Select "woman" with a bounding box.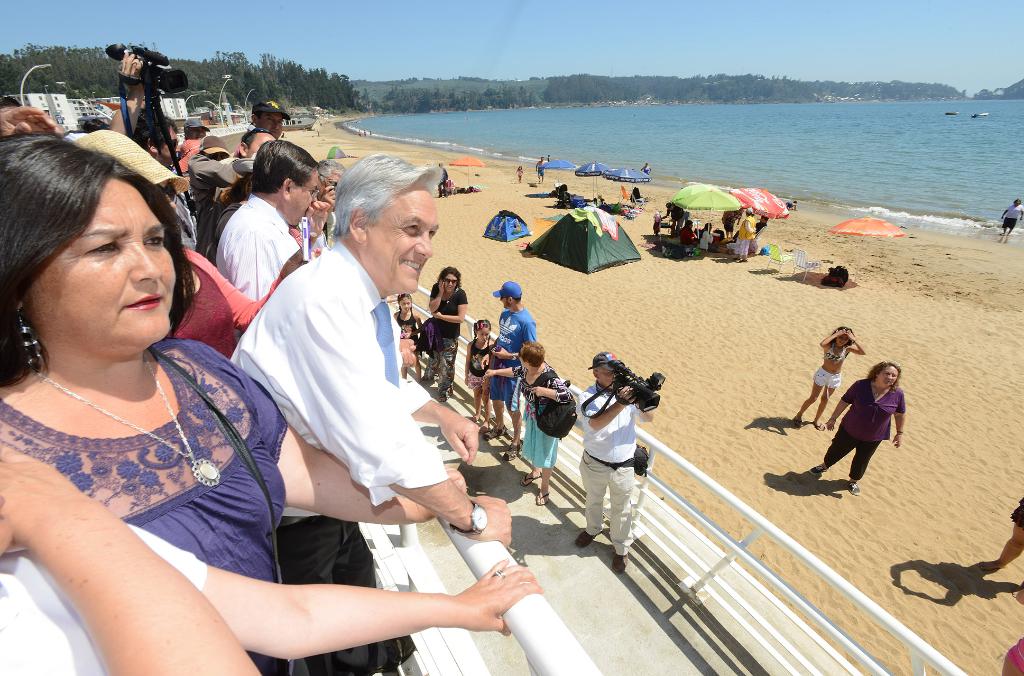
bbox=(792, 324, 866, 431).
